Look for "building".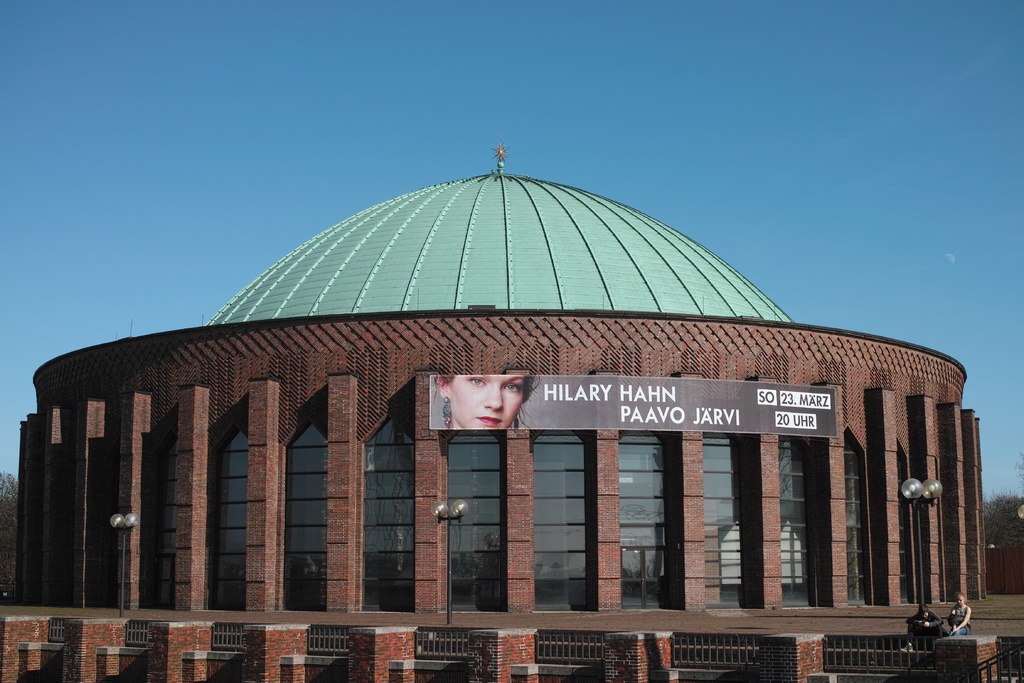
Found: l=0, t=133, r=988, b=613.
